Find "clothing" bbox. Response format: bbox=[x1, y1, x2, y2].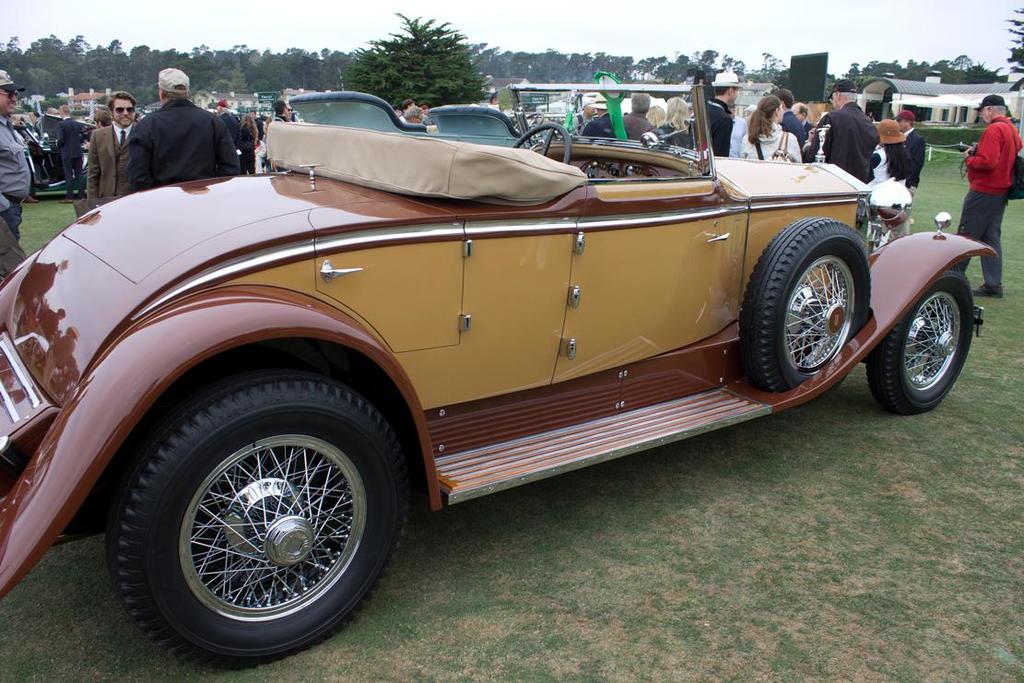
bbox=[899, 127, 925, 196].
